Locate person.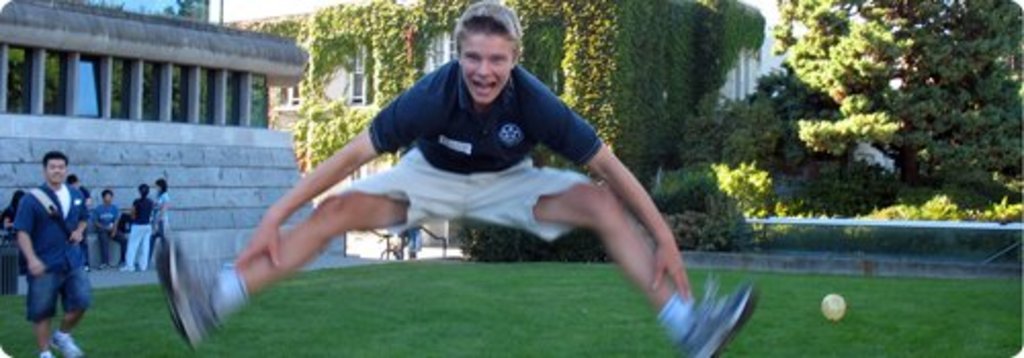
Bounding box: <box>14,131,86,357</box>.
